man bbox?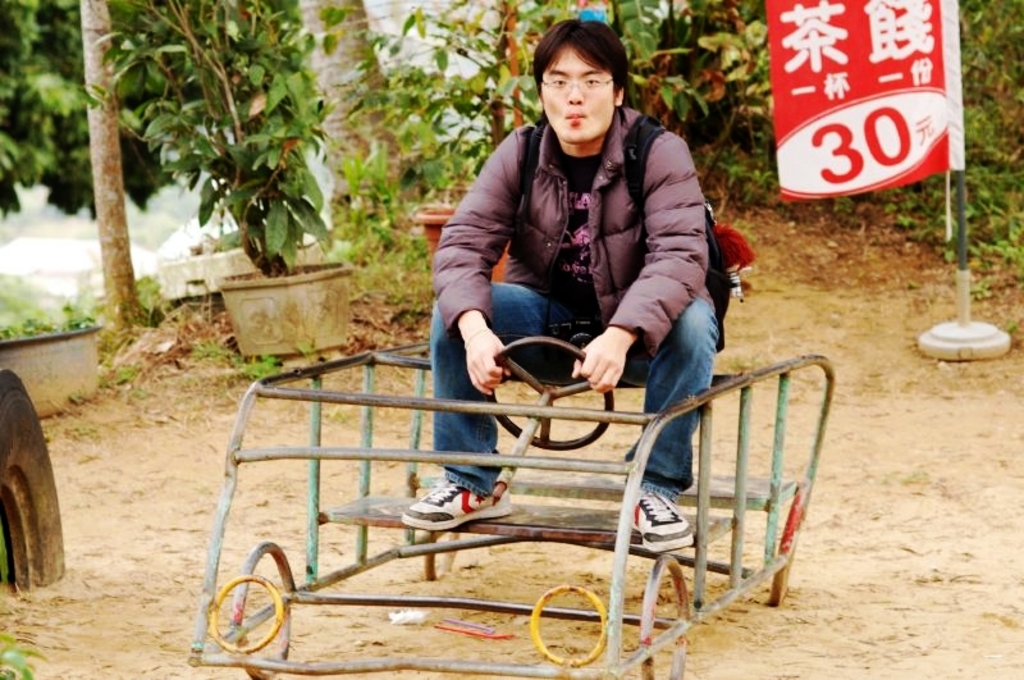
385,9,719,551
